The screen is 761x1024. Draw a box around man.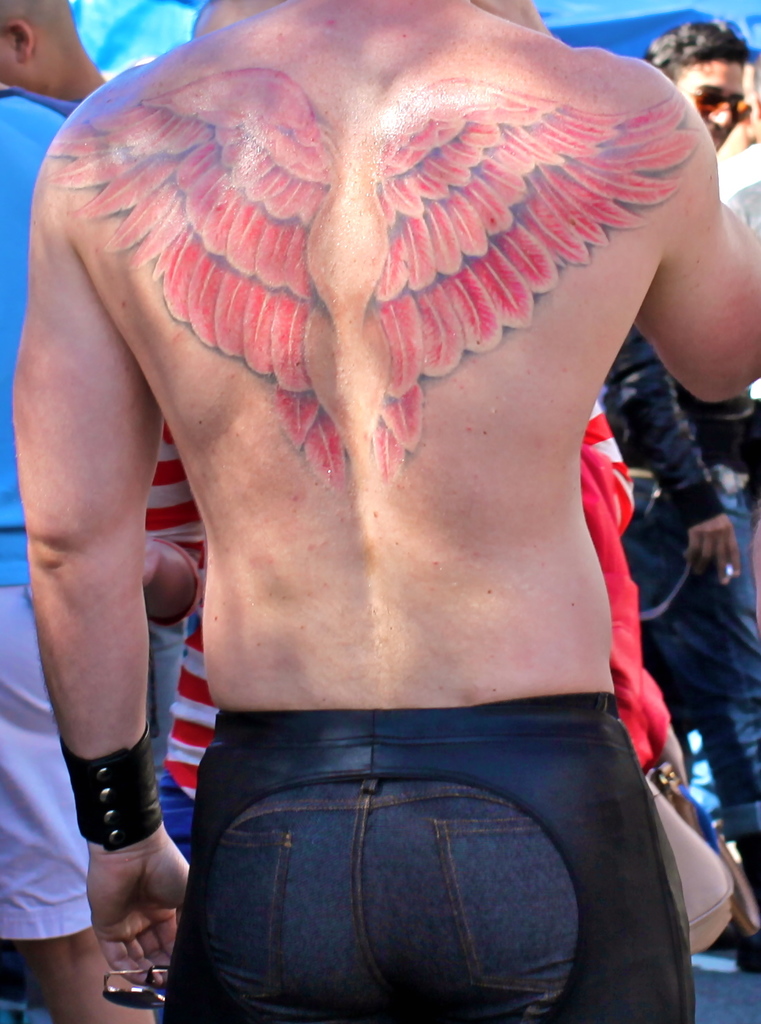
(left=3, top=0, right=760, bottom=1023).
